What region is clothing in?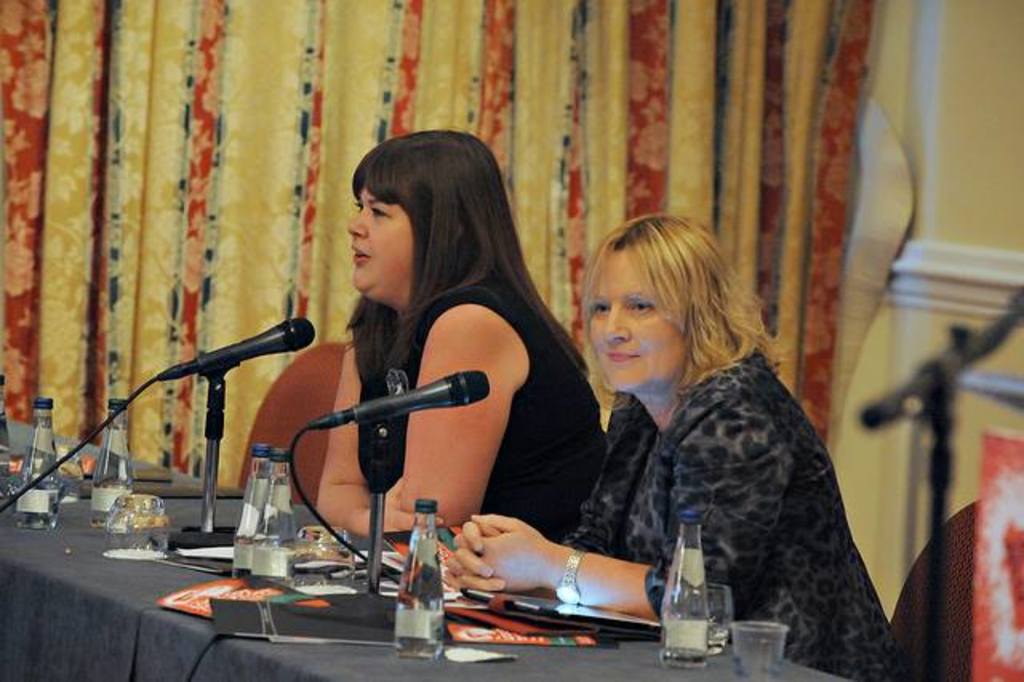
box=[360, 288, 608, 544].
